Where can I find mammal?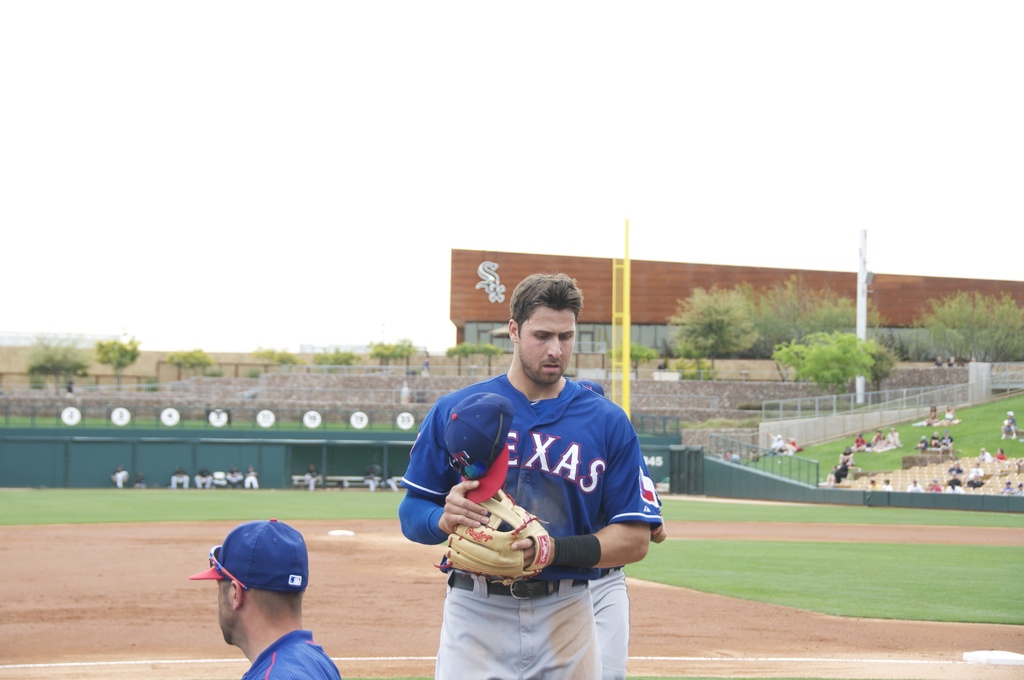
You can find it at 369, 300, 654, 649.
